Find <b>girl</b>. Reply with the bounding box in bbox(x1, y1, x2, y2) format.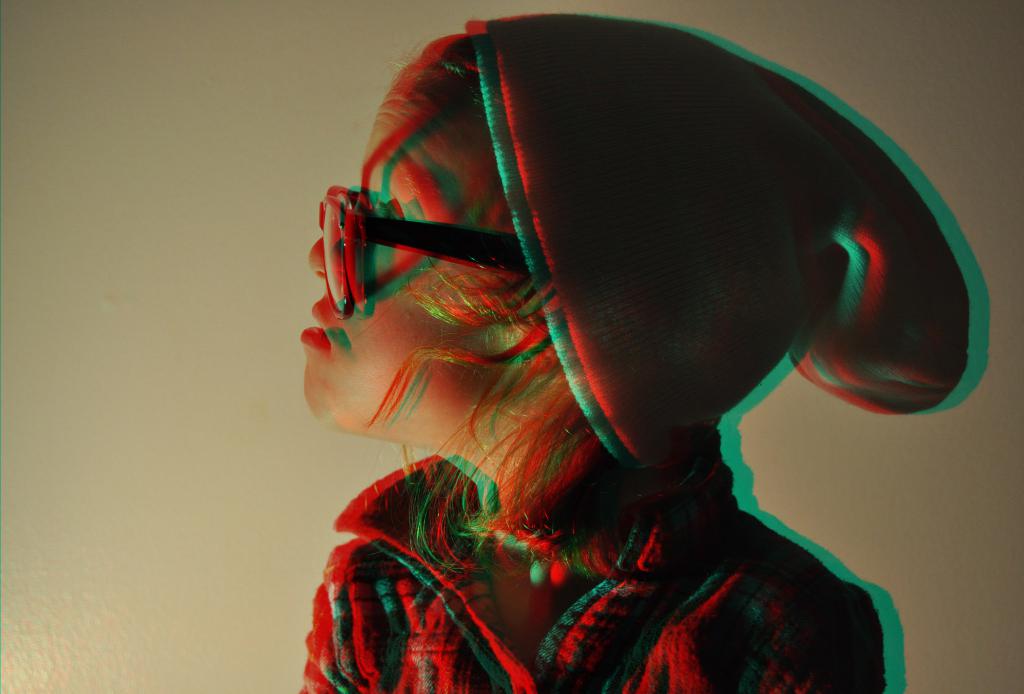
bbox(299, 13, 974, 693).
